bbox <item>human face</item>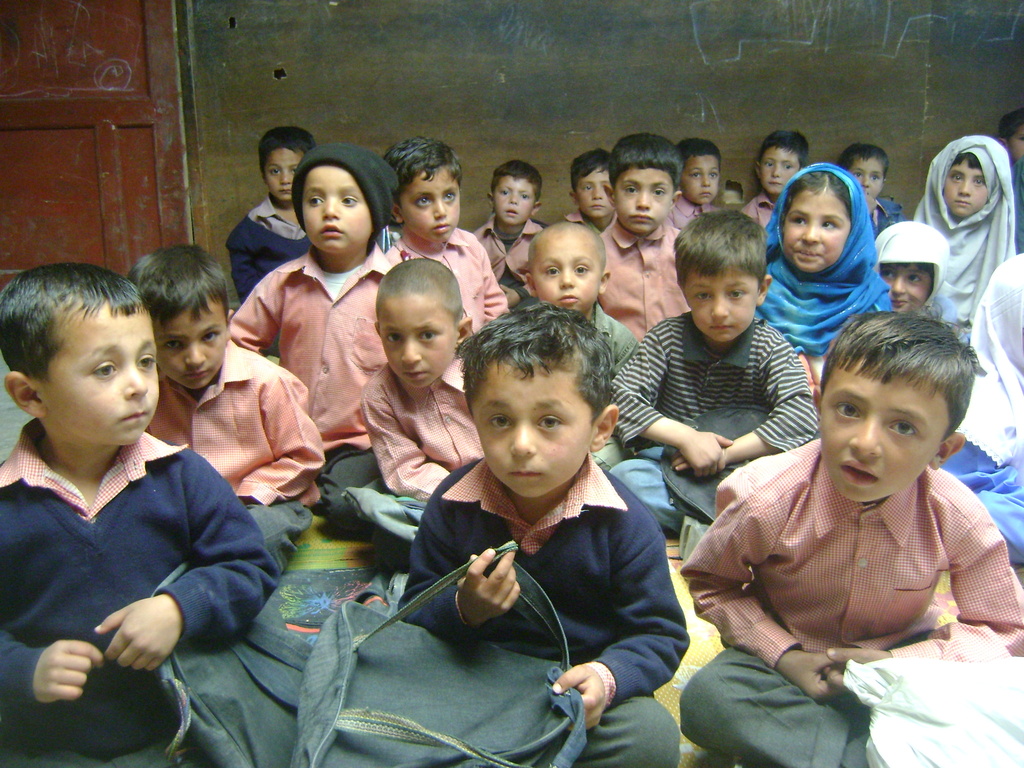
853 157 885 199
